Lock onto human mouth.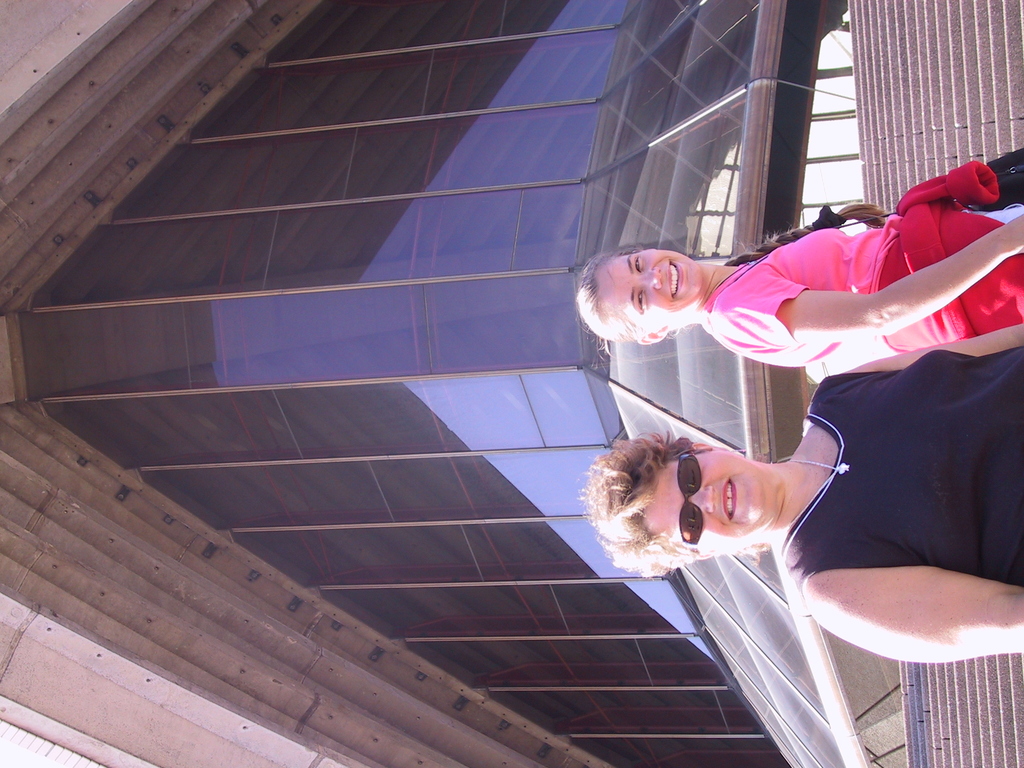
Locked: BBox(715, 479, 742, 521).
